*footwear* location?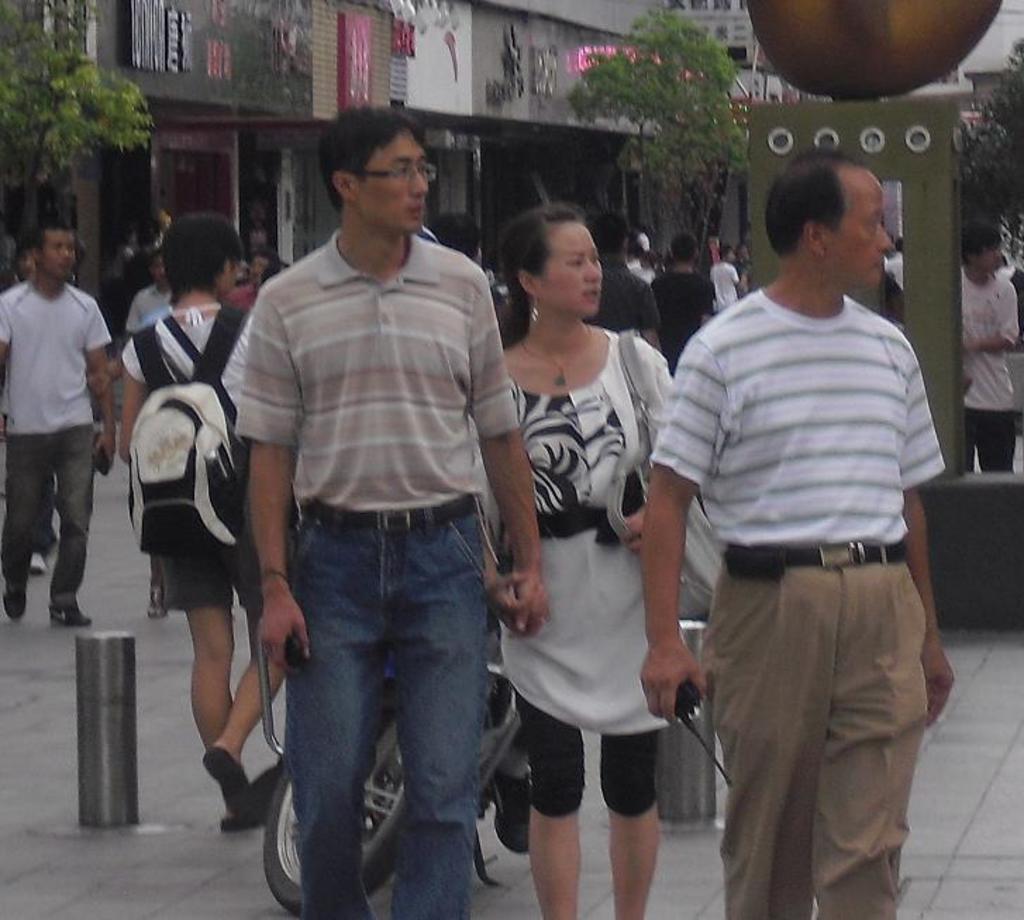
BBox(144, 579, 170, 621)
